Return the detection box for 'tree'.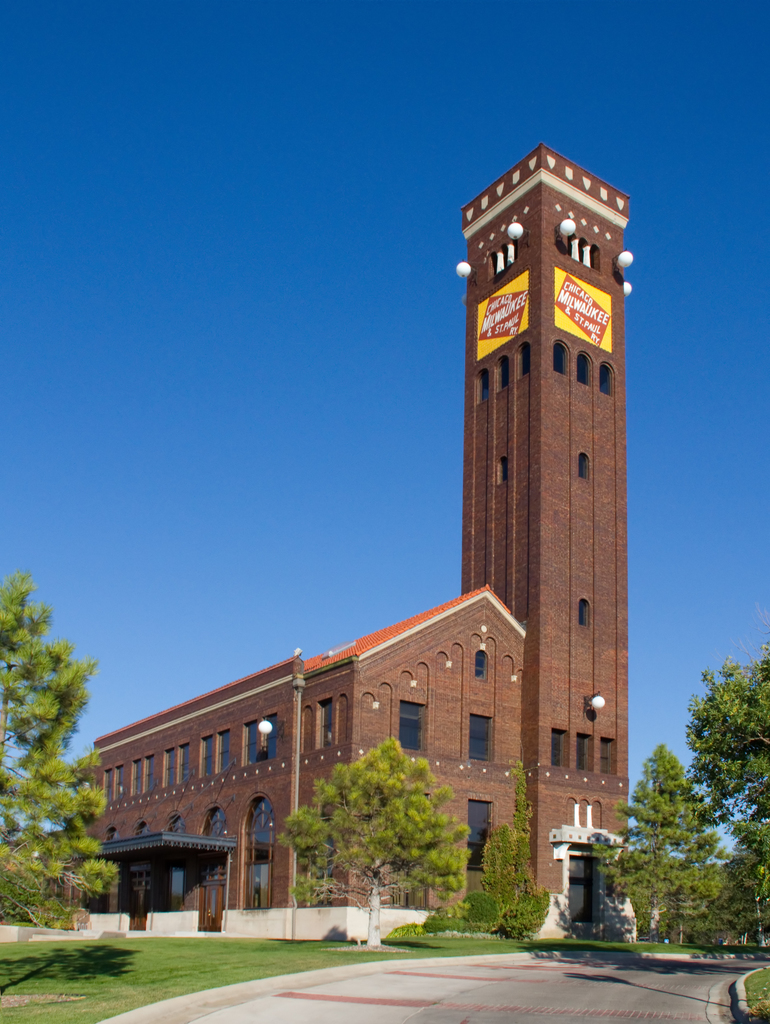
<bbox>0, 567, 124, 924</bbox>.
